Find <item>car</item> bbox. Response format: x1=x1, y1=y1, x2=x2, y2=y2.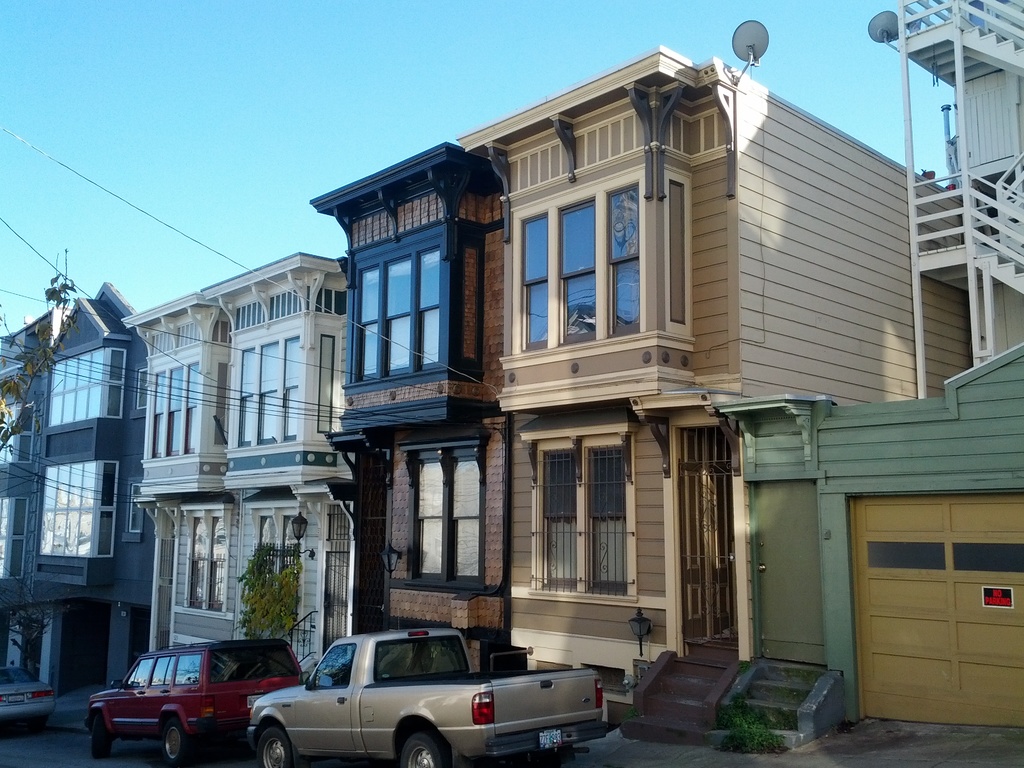
x1=88, y1=641, x2=301, y2=767.
